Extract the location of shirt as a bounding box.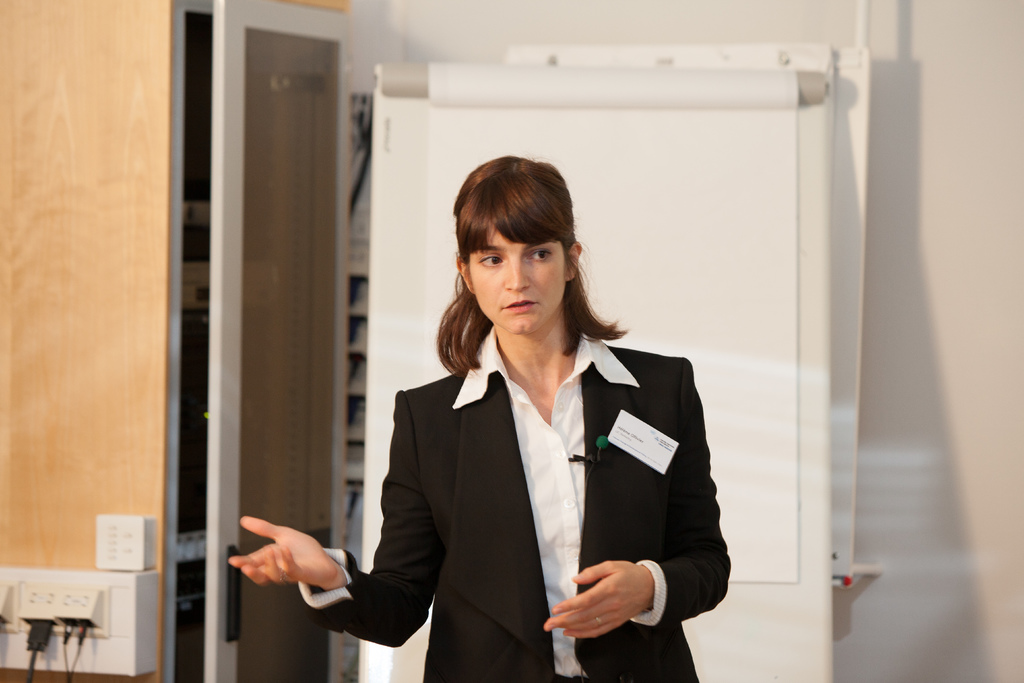
[337,293,737,639].
